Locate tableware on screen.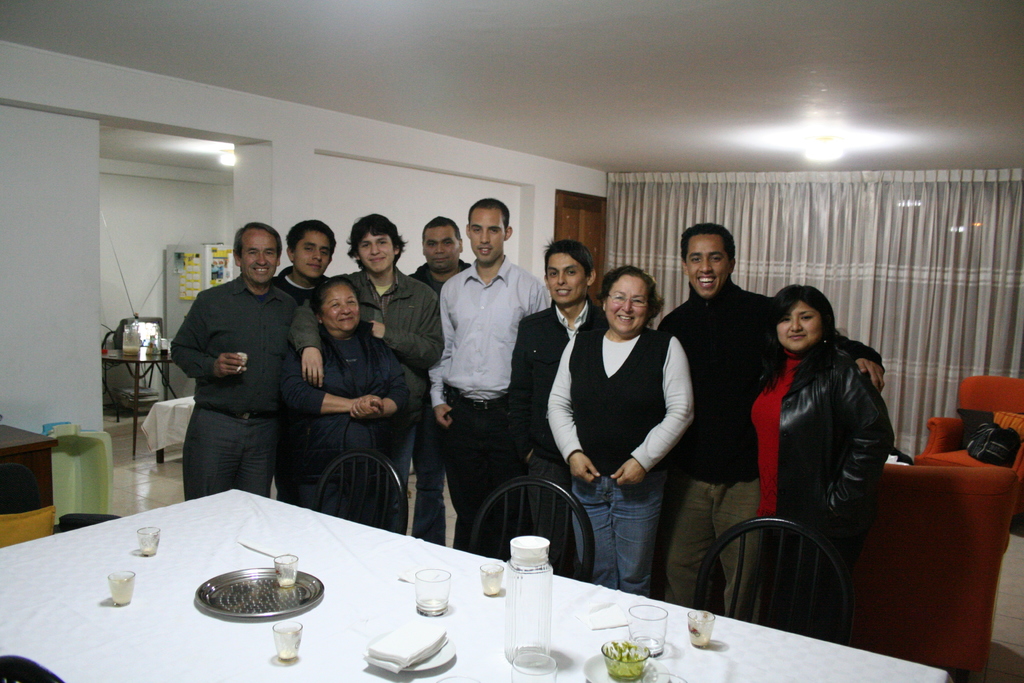
On screen at bbox=[689, 608, 715, 646].
